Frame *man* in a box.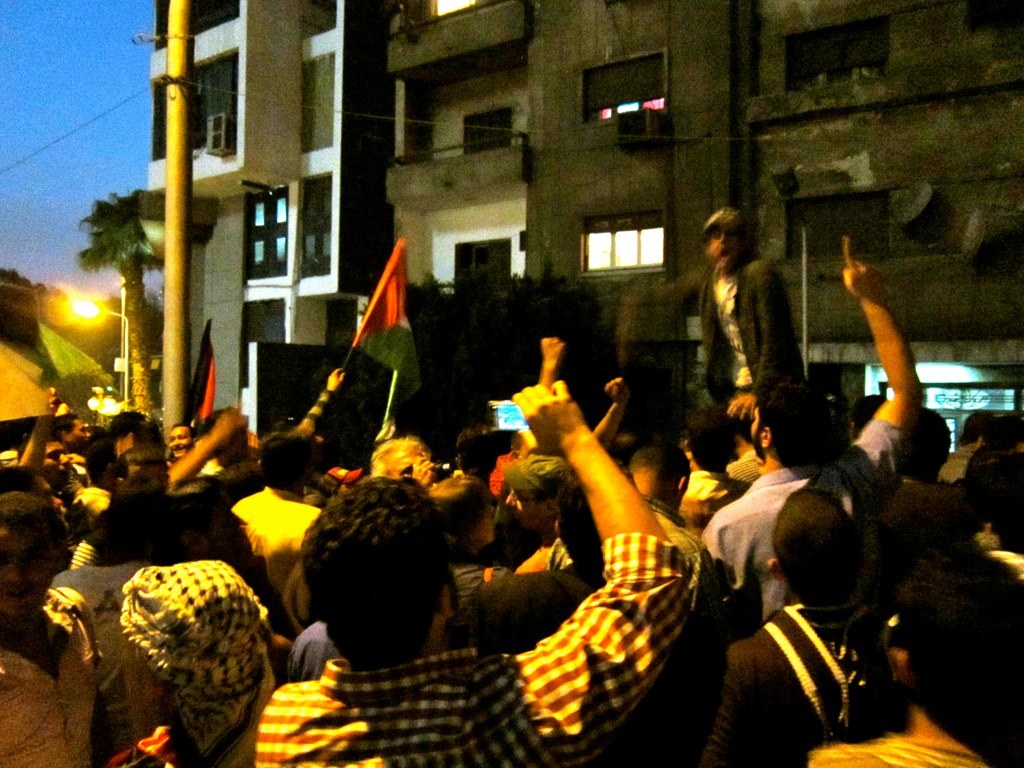
<bbox>0, 463, 66, 514</bbox>.
